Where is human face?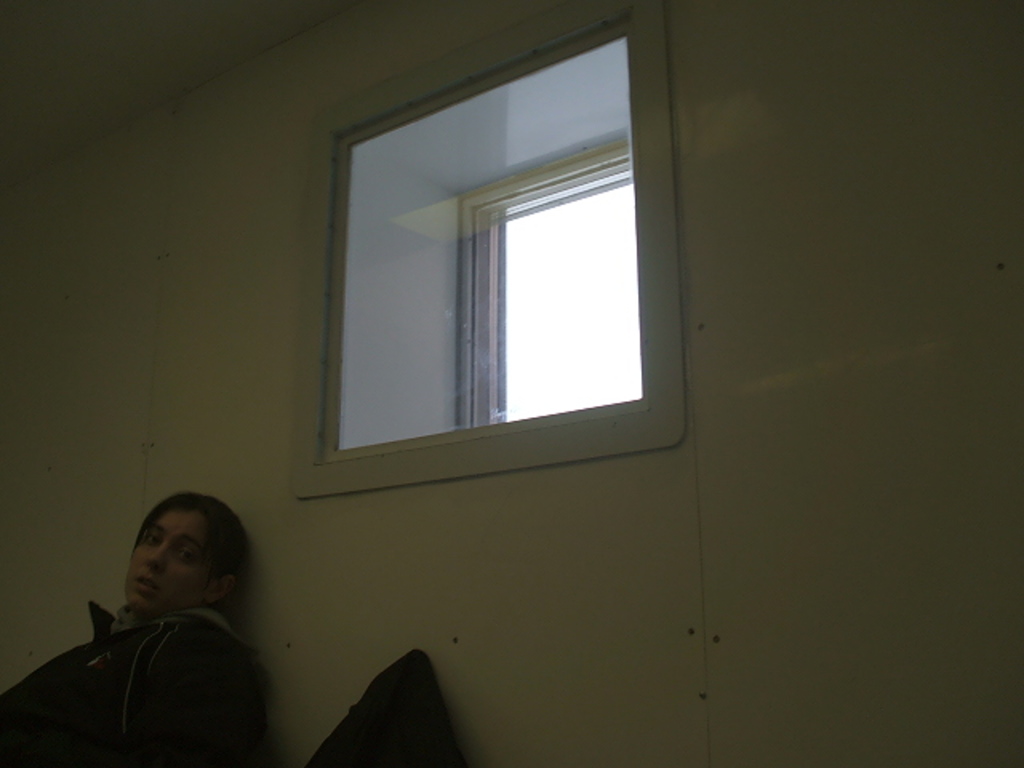
[x1=122, y1=509, x2=216, y2=621].
